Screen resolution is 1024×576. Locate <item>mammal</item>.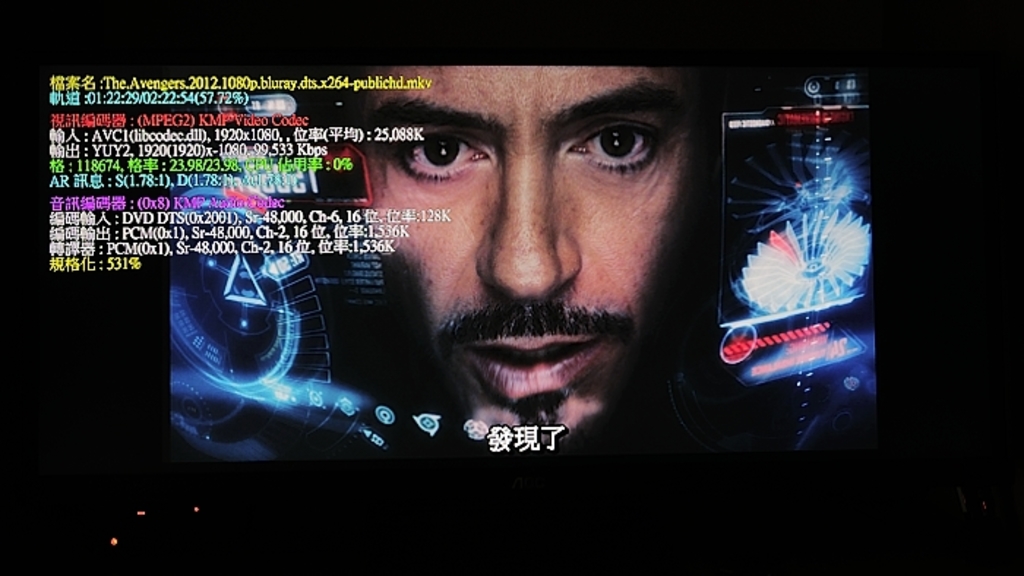
[left=329, top=57, right=721, bottom=443].
